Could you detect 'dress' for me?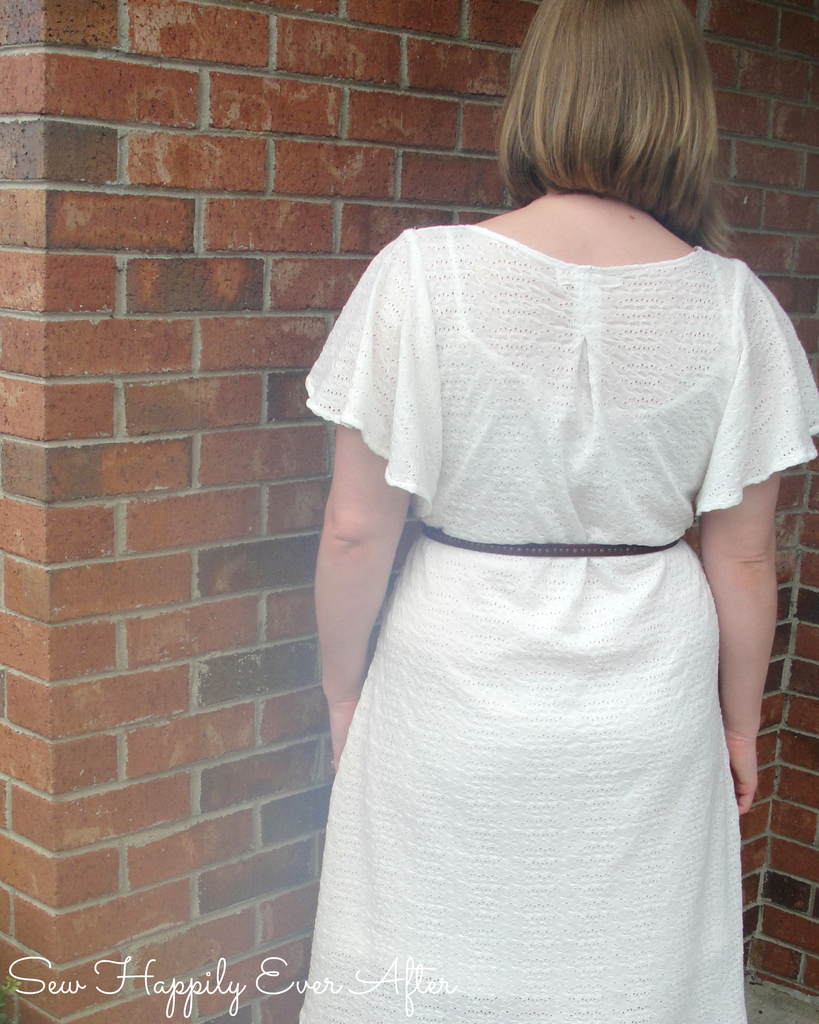
Detection result: select_region(299, 221, 818, 1023).
